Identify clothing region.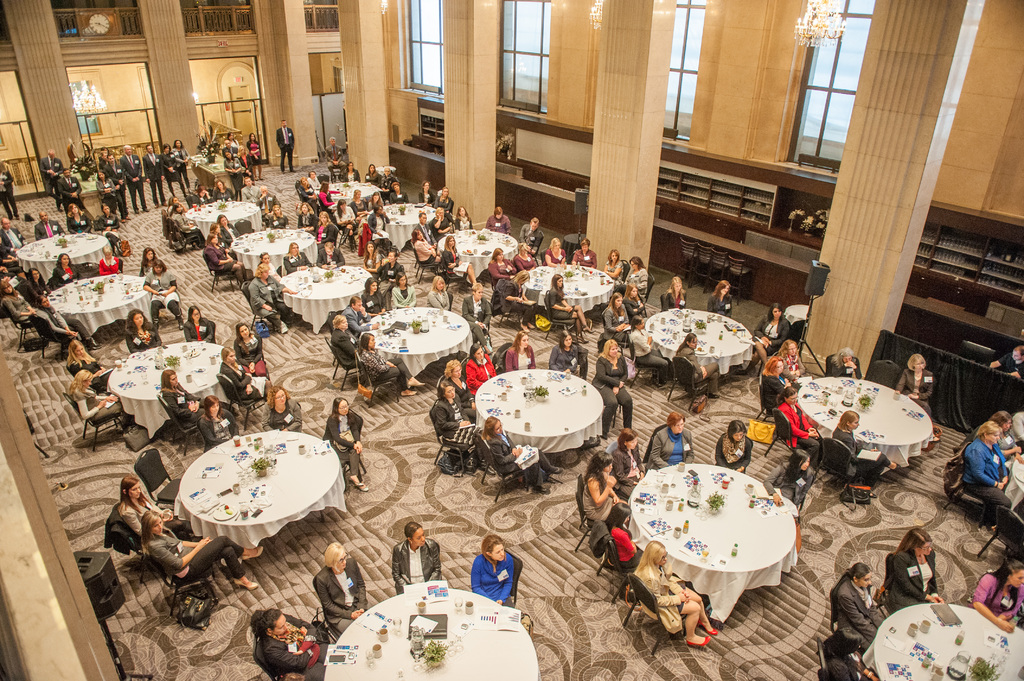
Region: (x1=752, y1=308, x2=788, y2=358).
